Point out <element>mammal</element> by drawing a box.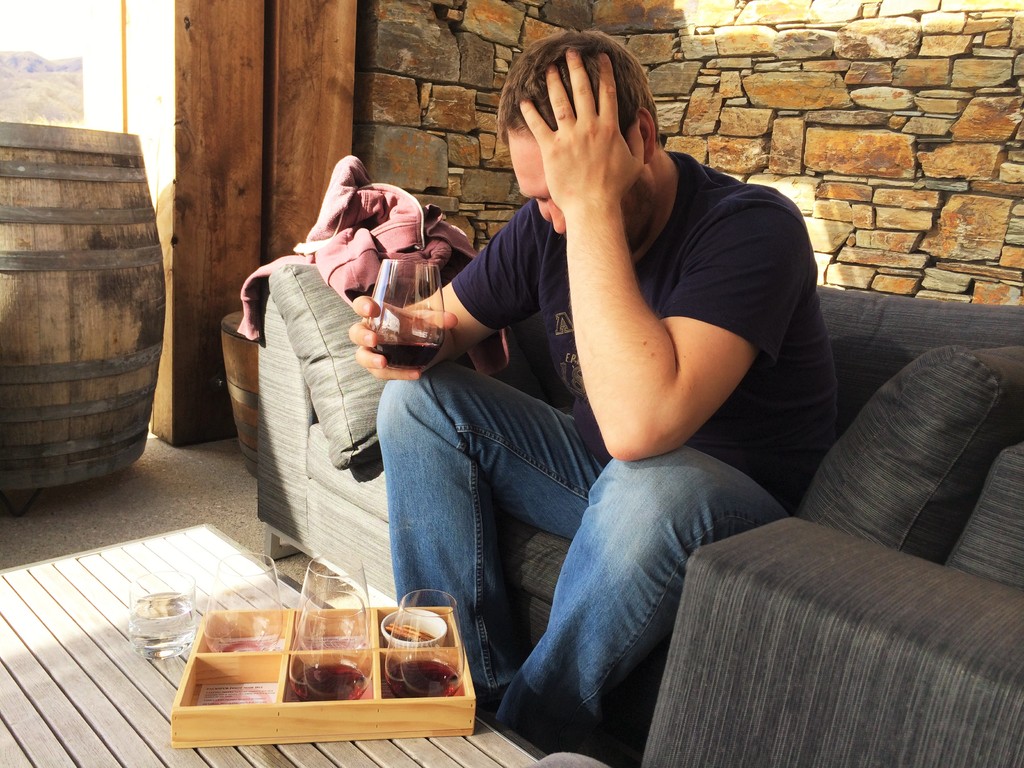
200,97,852,644.
